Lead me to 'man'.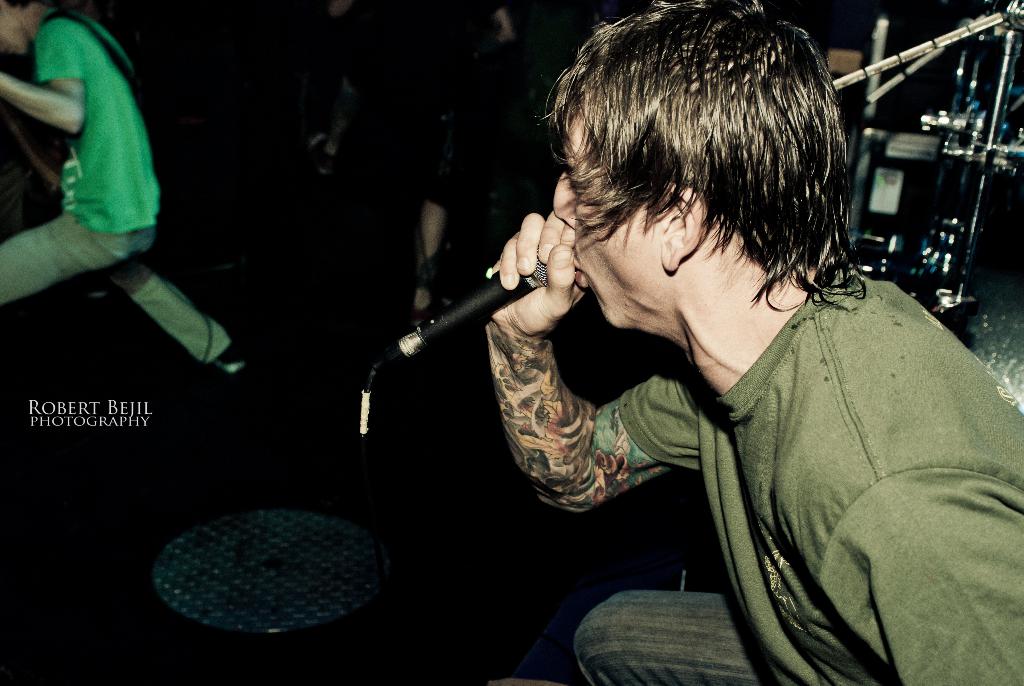
Lead to Rect(472, 0, 1023, 685).
